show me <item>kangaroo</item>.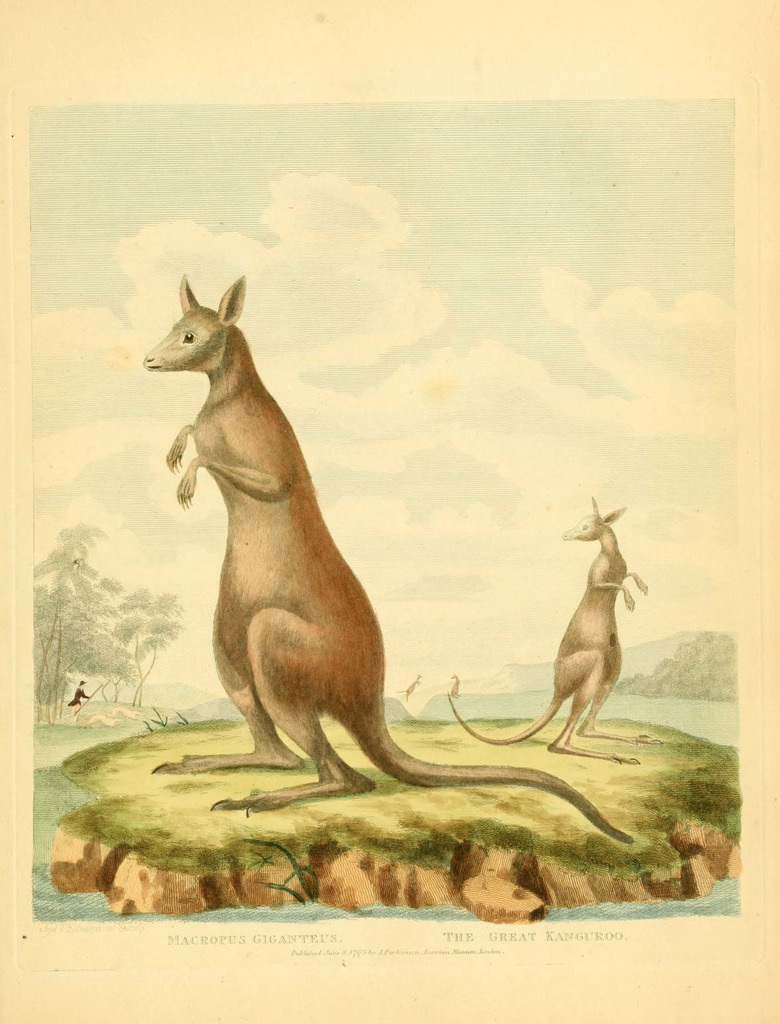
<item>kangaroo</item> is here: (left=441, top=500, right=659, bottom=764).
